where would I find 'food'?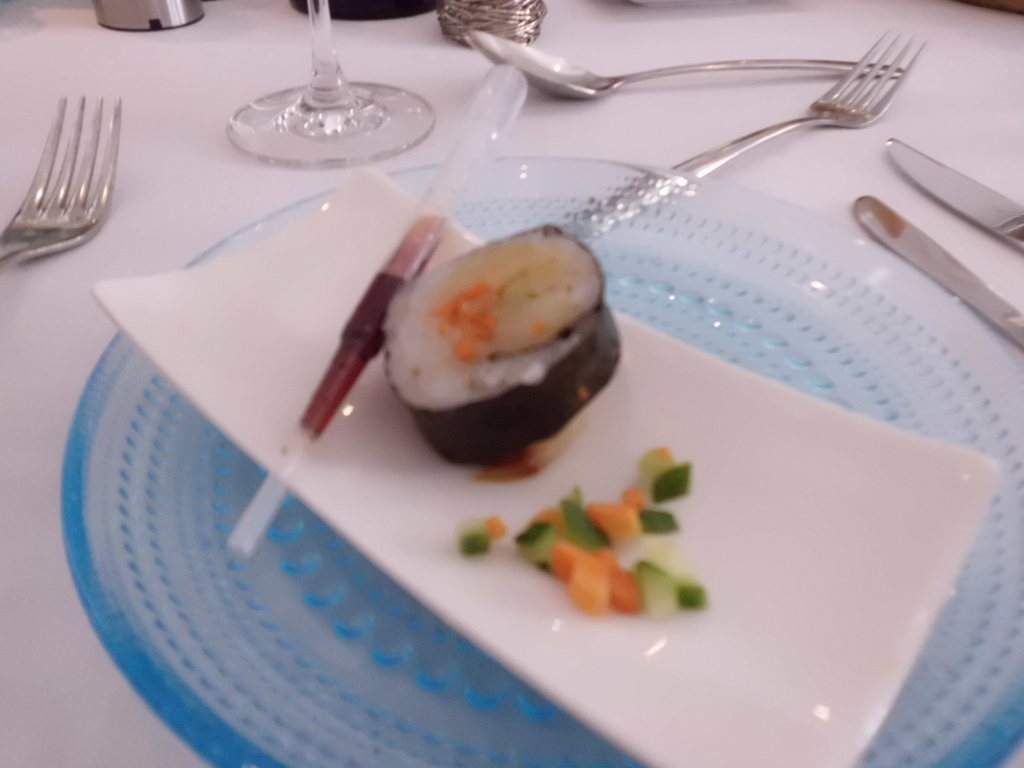
At left=460, top=442, right=708, bottom=621.
